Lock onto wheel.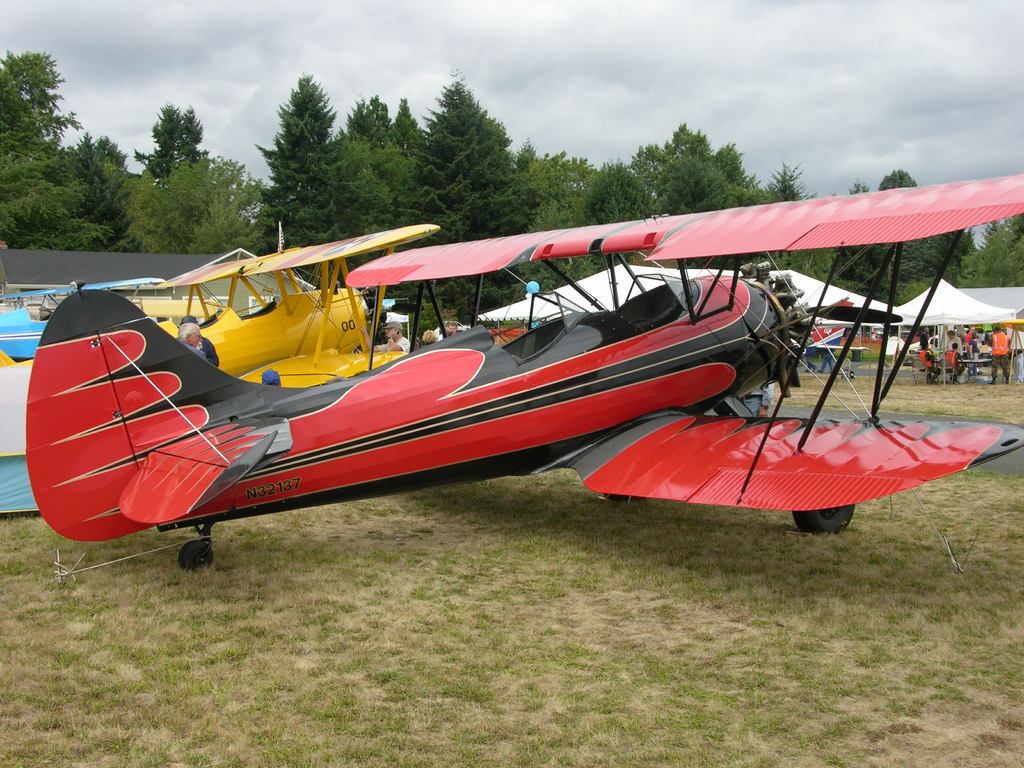
Locked: bbox=[172, 538, 215, 575].
